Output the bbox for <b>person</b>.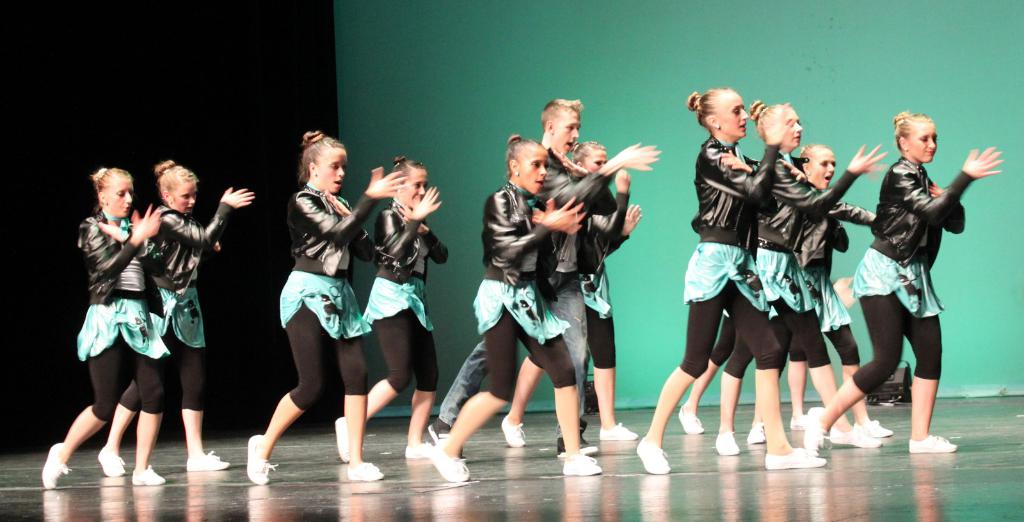
pyautogui.locateOnScreen(426, 129, 607, 481).
